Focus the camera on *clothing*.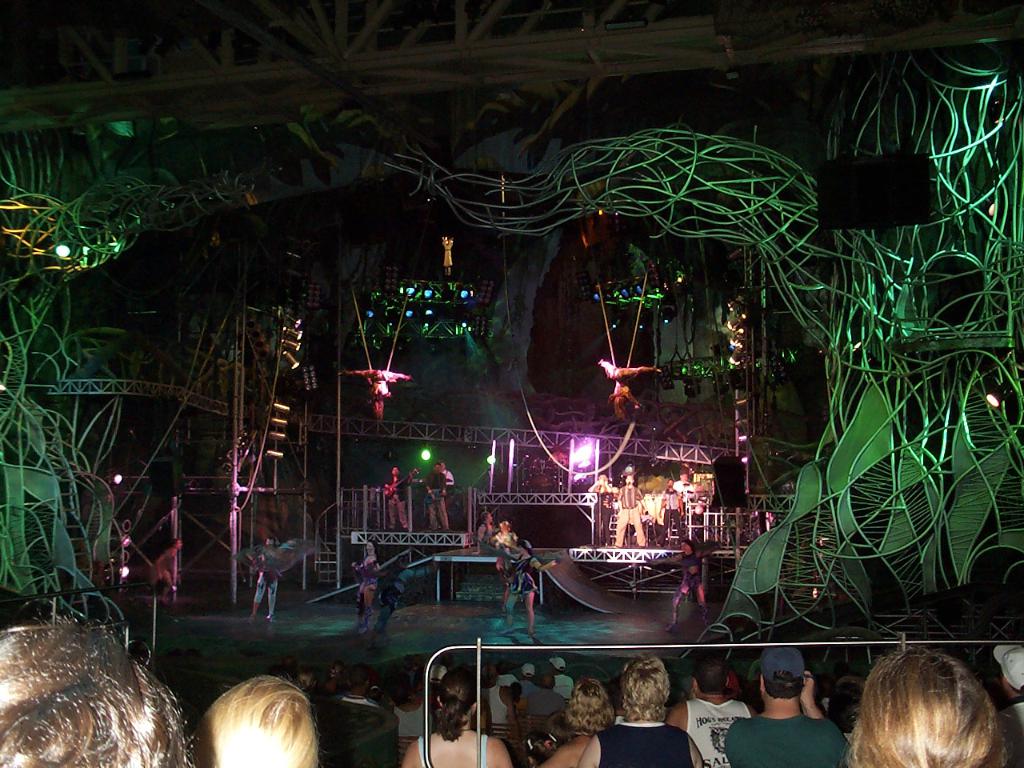
Focus region: box=[426, 470, 446, 528].
